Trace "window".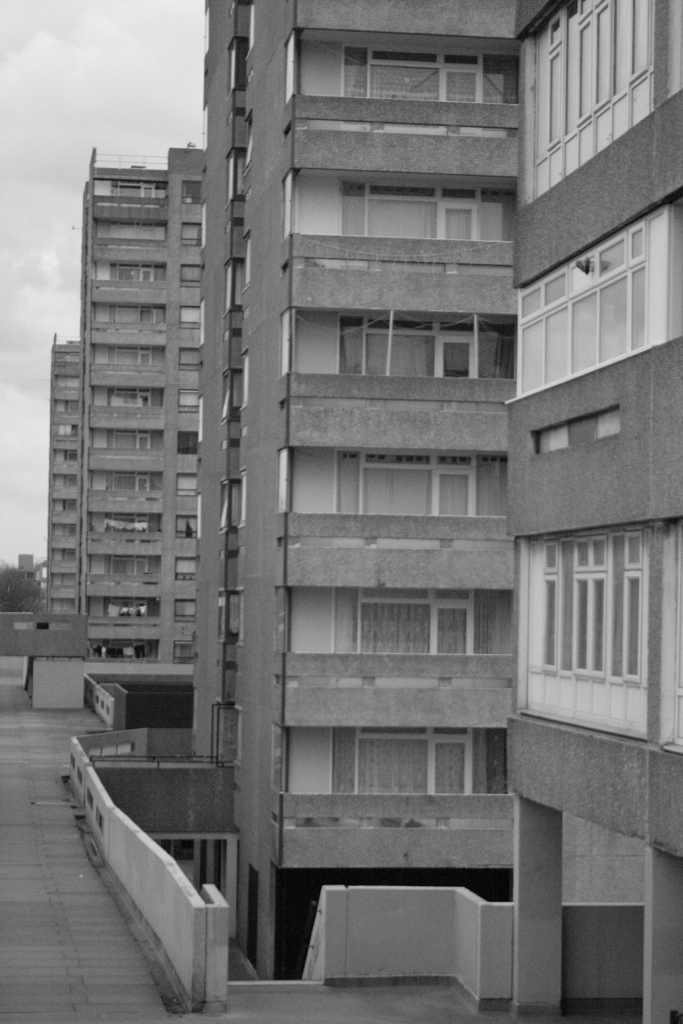
Traced to rect(99, 509, 162, 546).
